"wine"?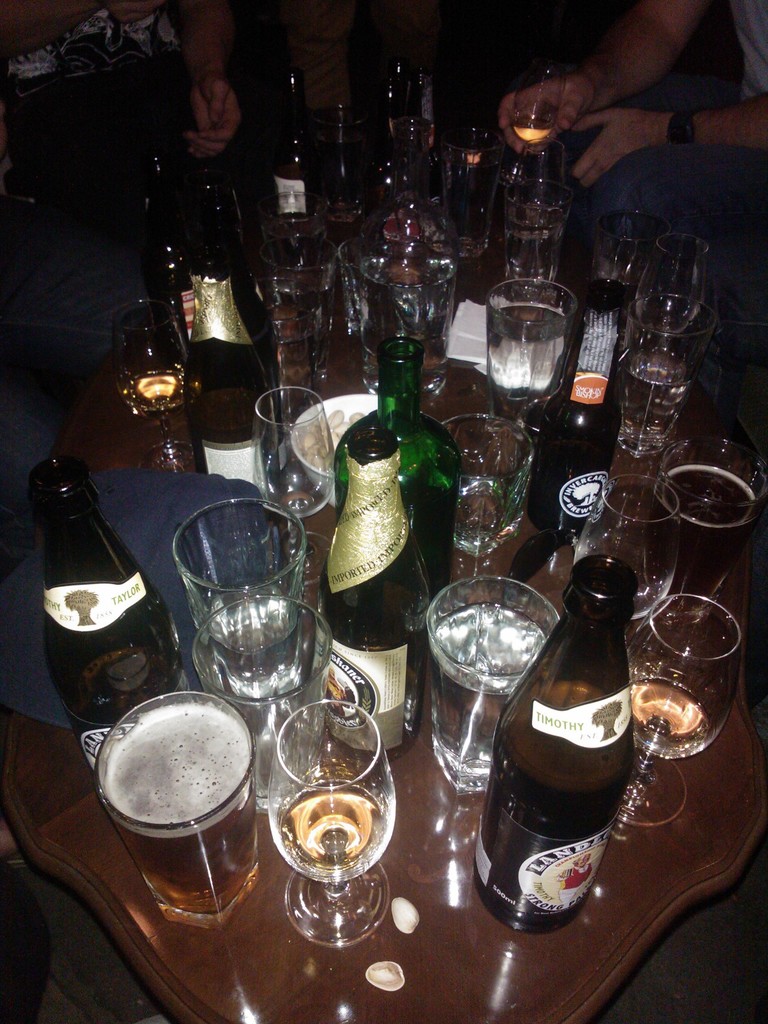
<region>307, 413, 441, 765</region>
